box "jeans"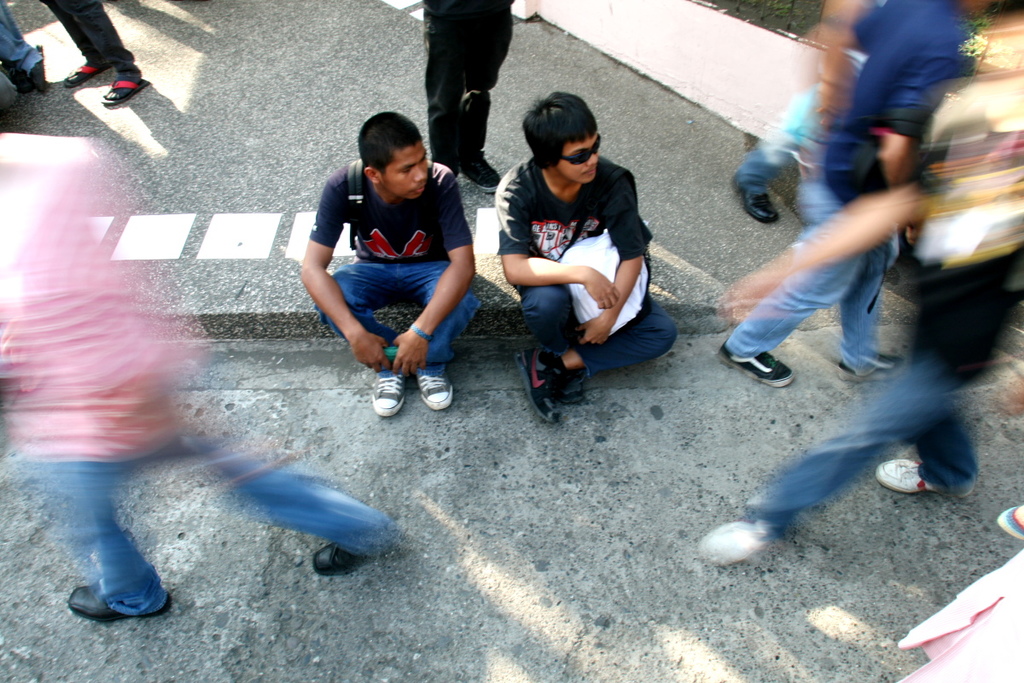
[left=719, top=184, right=900, bottom=365]
